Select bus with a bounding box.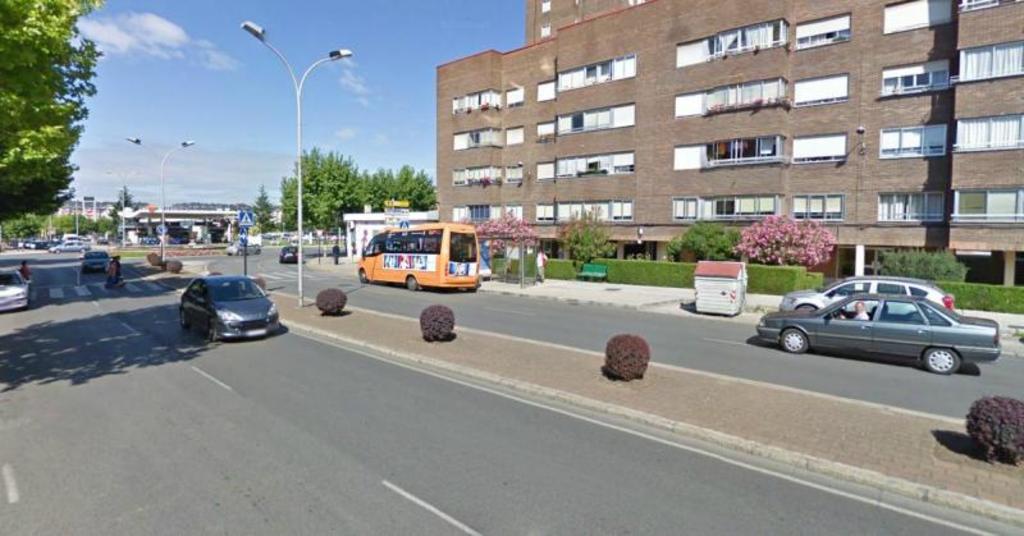
x1=355 y1=224 x2=480 y2=288.
